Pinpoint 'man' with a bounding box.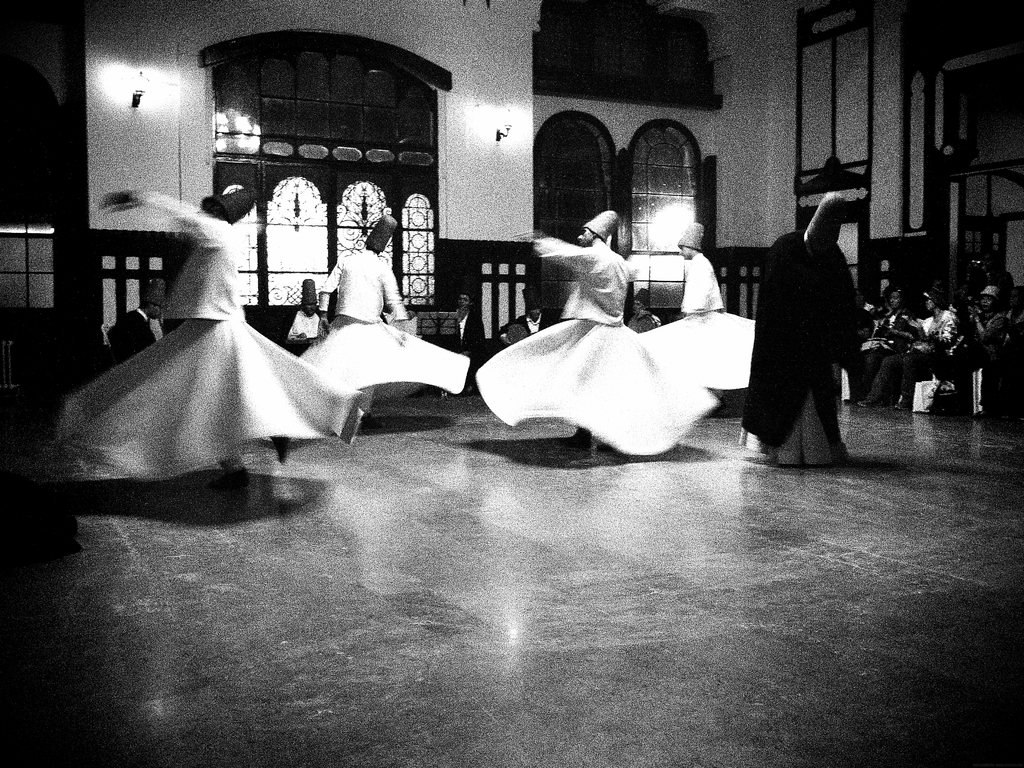
select_region(292, 220, 481, 417).
